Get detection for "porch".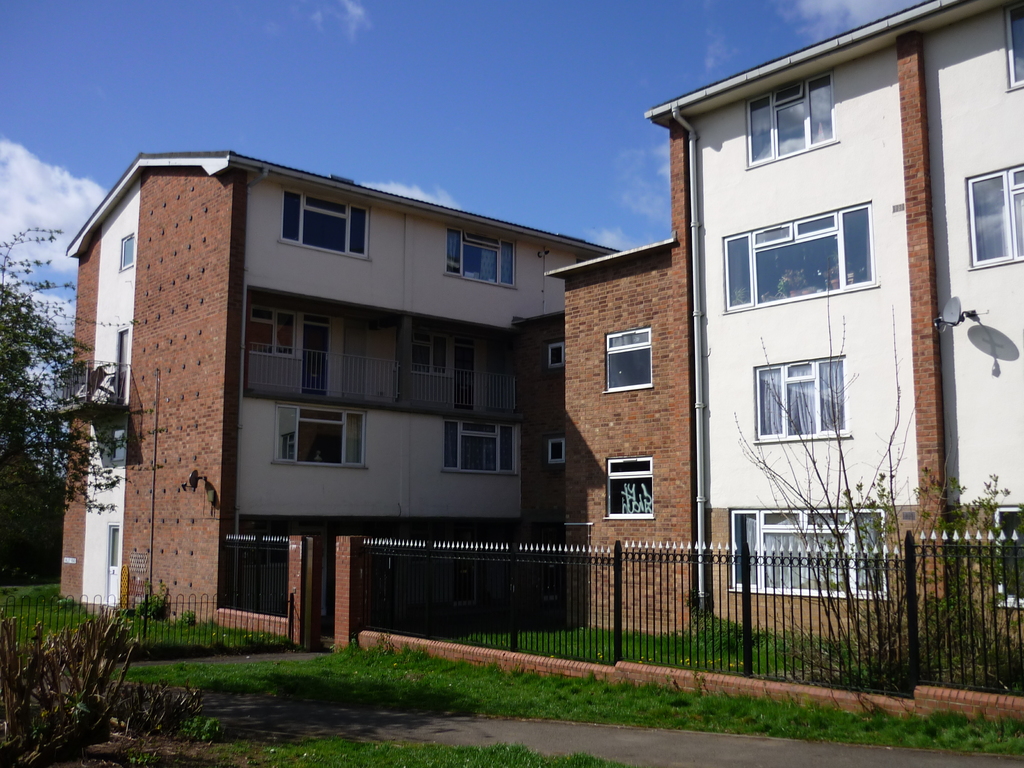
Detection: pyautogui.locateOnScreen(225, 524, 1023, 735).
